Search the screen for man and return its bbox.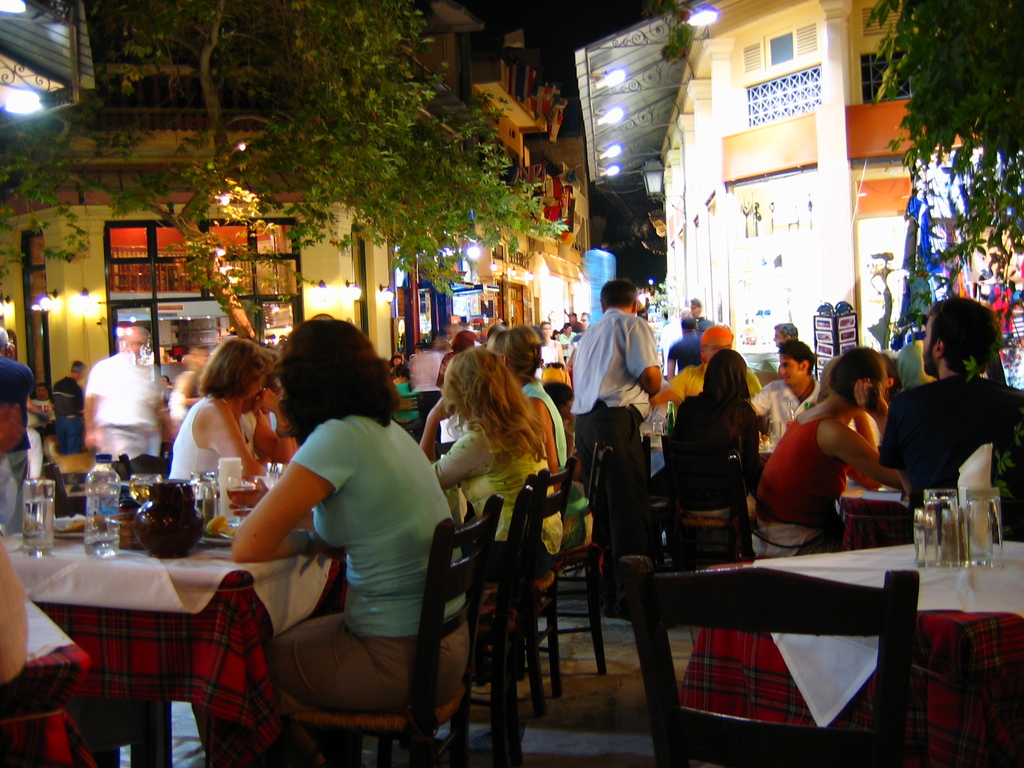
Found: pyautogui.locateOnScreen(875, 295, 1023, 543).
